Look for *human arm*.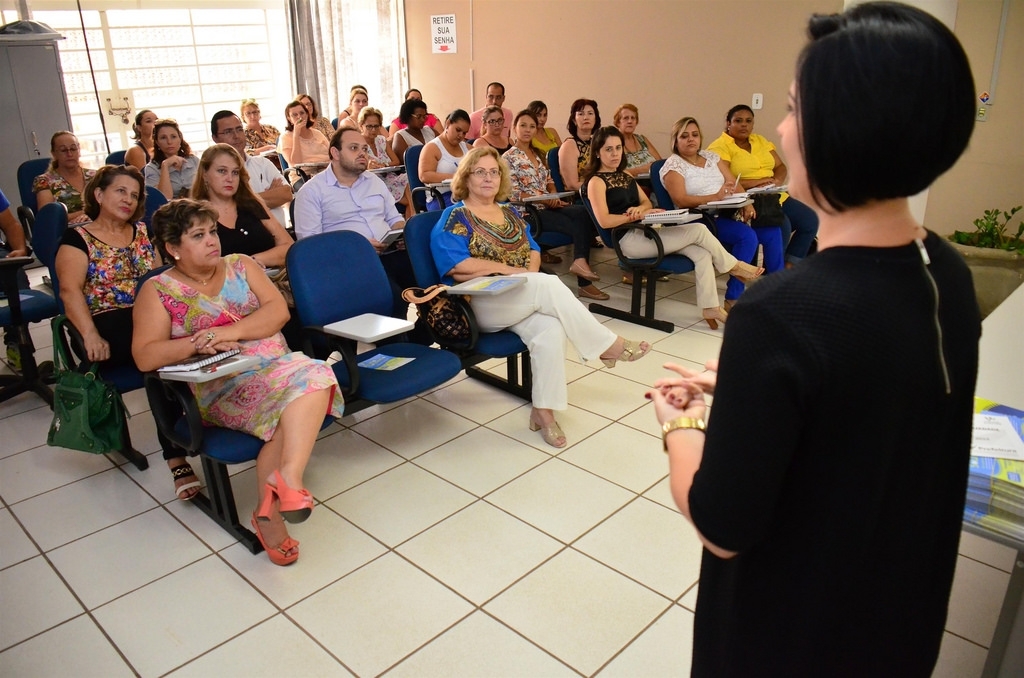
Found: <region>658, 356, 752, 585</region>.
